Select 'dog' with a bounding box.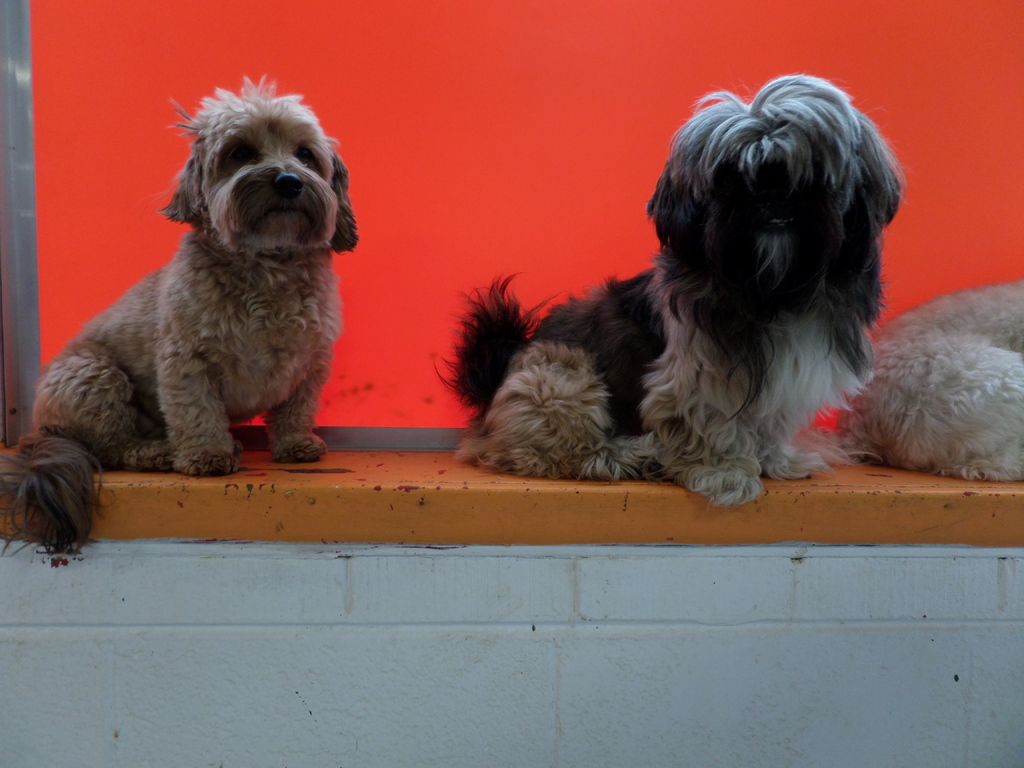
[432, 72, 911, 506].
